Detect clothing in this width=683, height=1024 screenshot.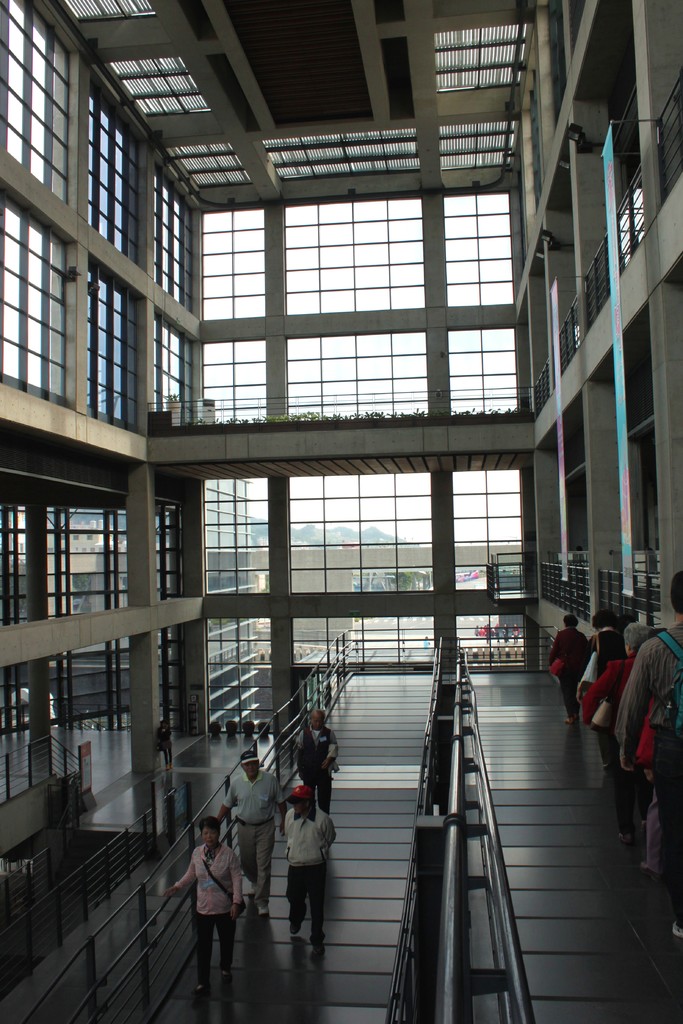
Detection: [217,769,279,909].
